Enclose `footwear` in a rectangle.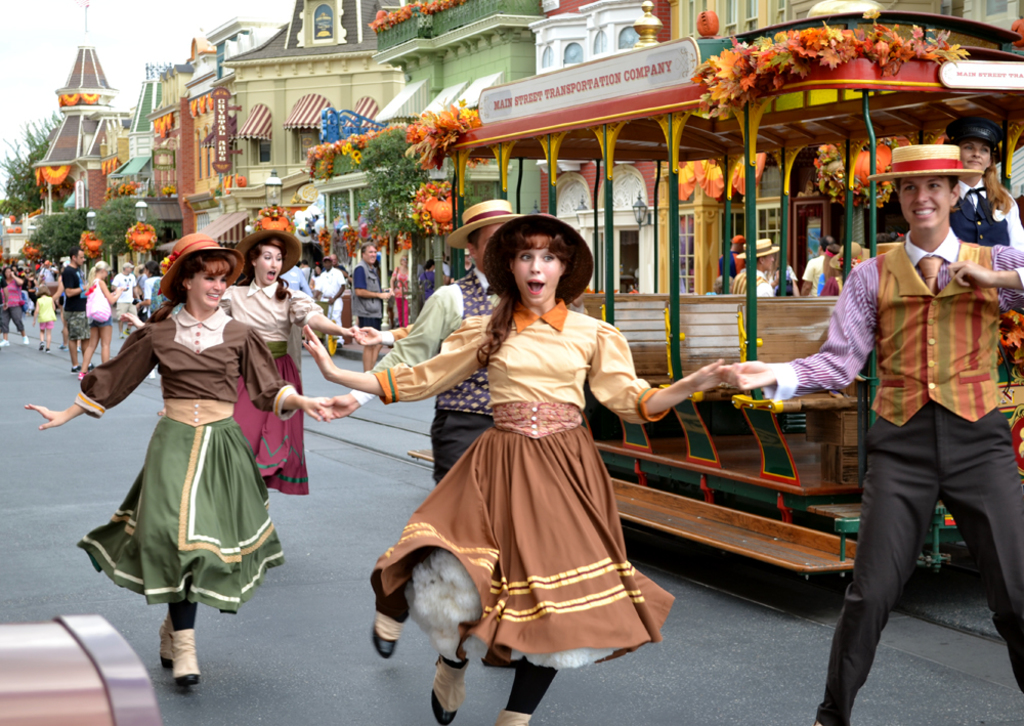
locate(39, 342, 44, 347).
